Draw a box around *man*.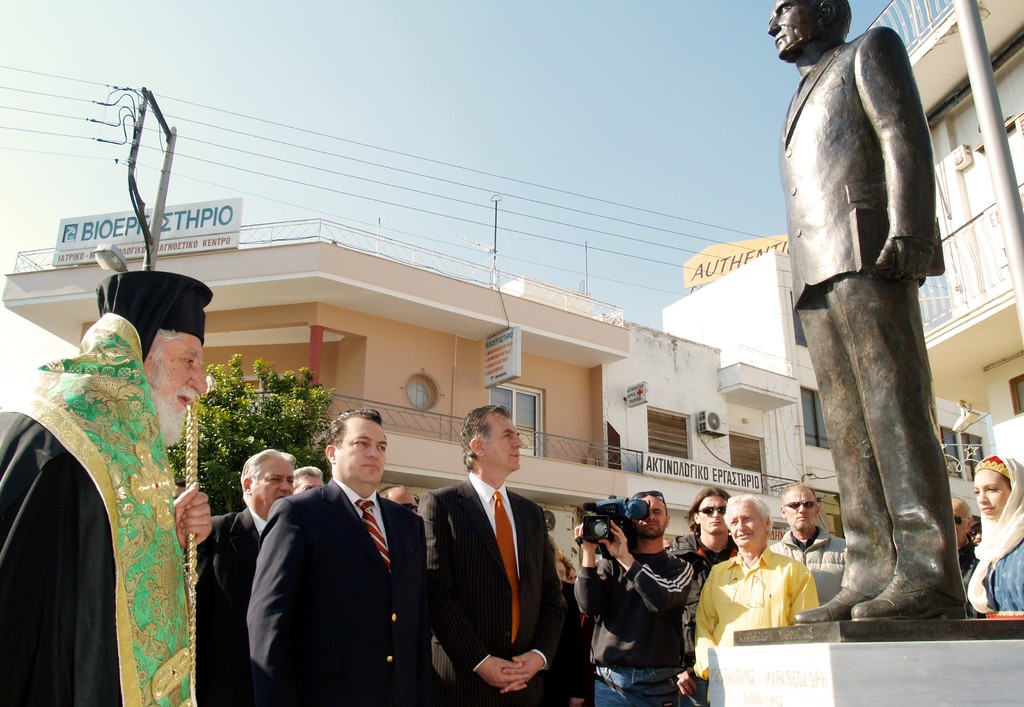
694/498/819/706.
